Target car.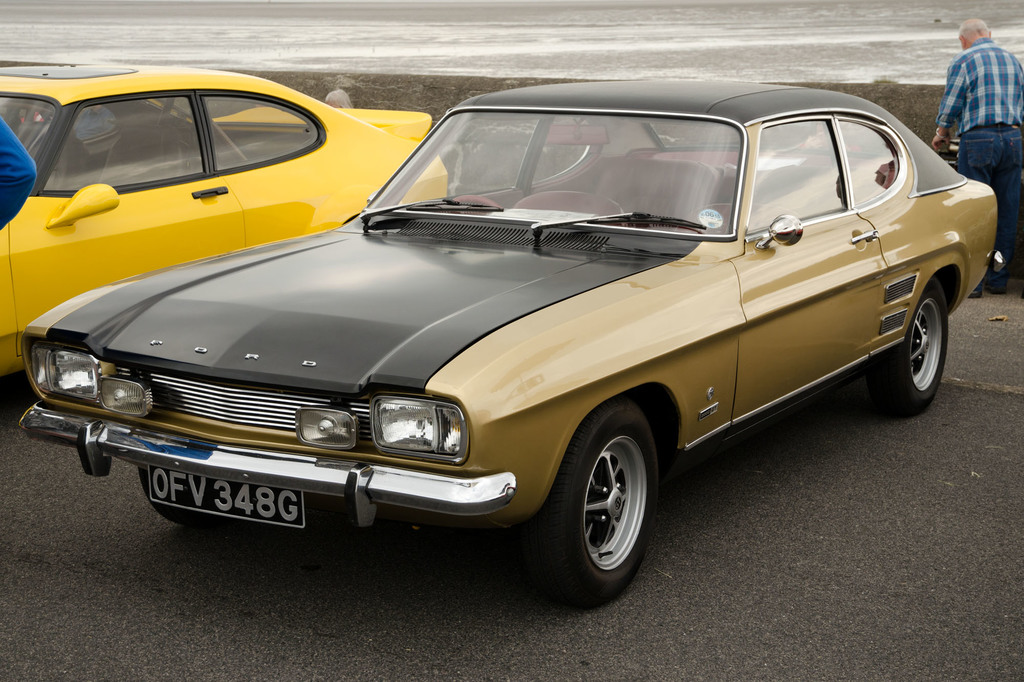
Target region: pyautogui.locateOnScreen(0, 63, 449, 379).
